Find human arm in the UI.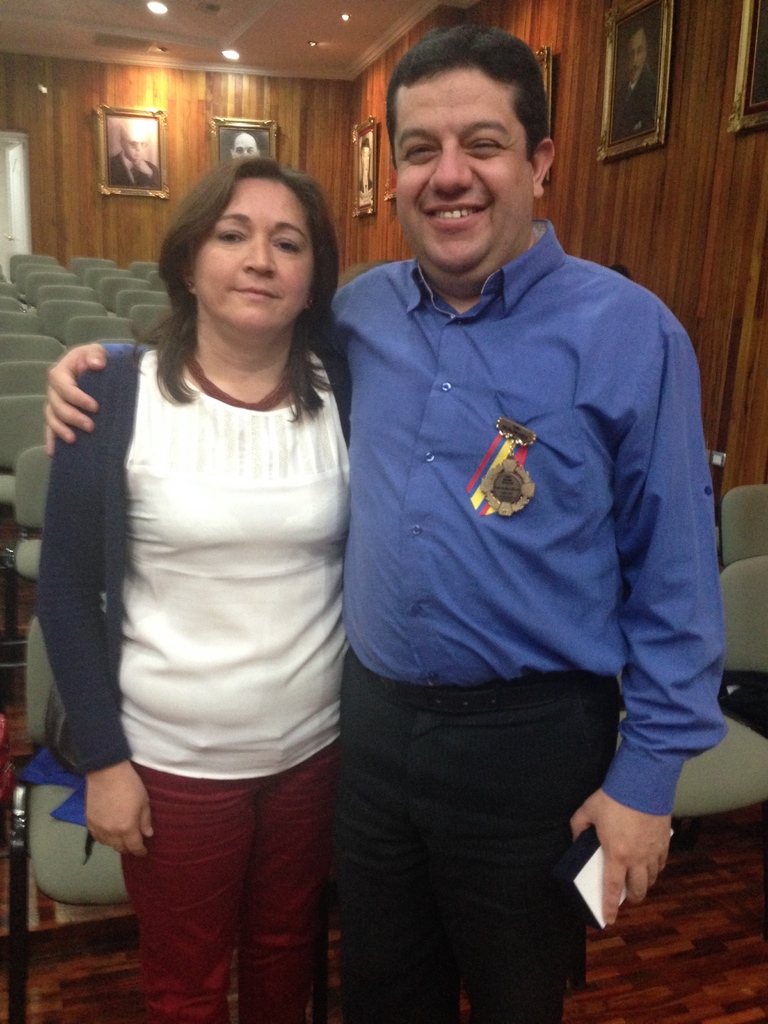
UI element at [36,260,394,465].
